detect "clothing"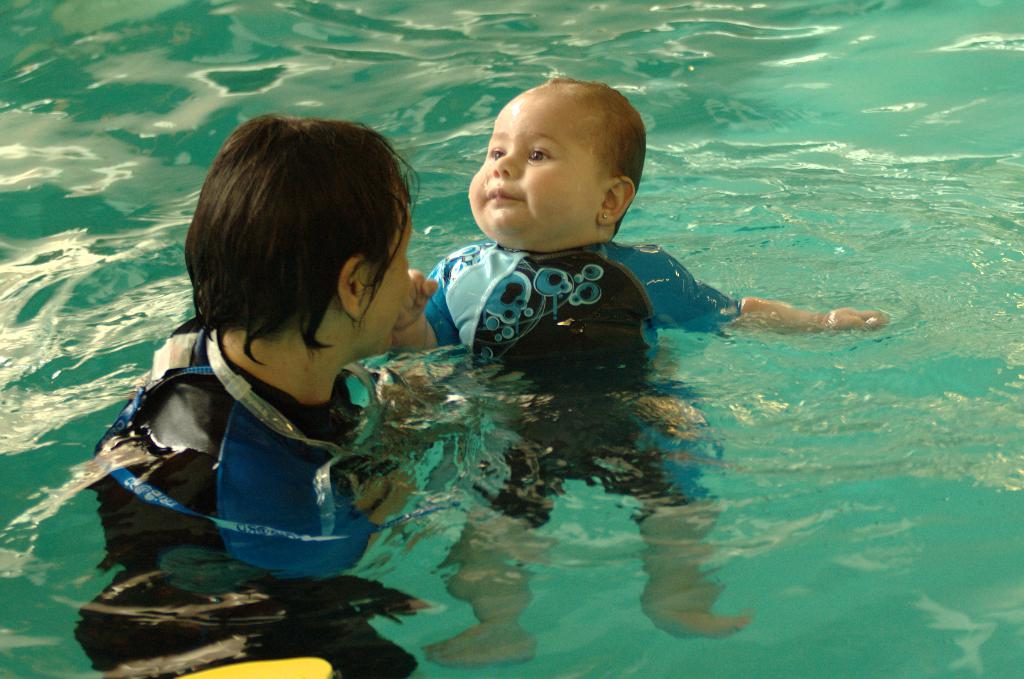
x1=424 y1=238 x2=743 y2=532
